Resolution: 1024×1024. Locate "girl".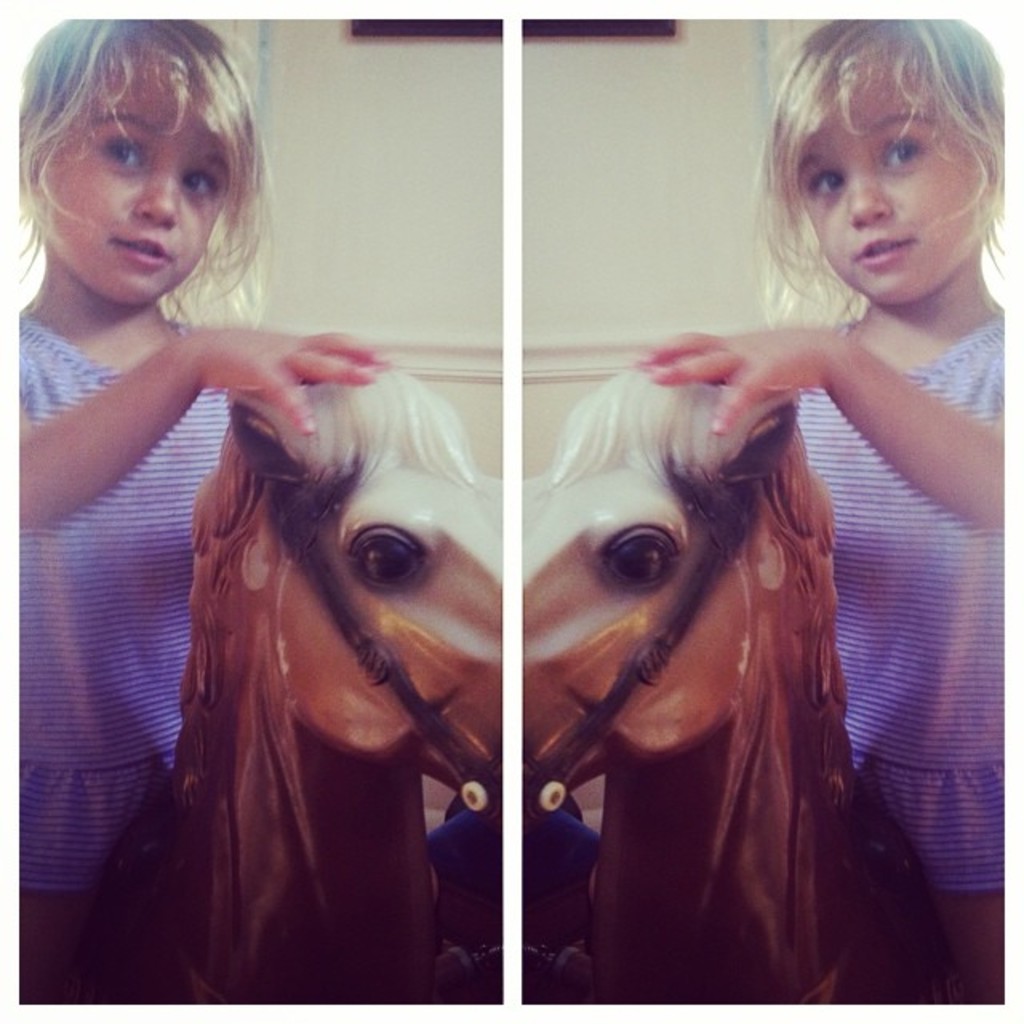
bbox=[19, 11, 392, 1006].
